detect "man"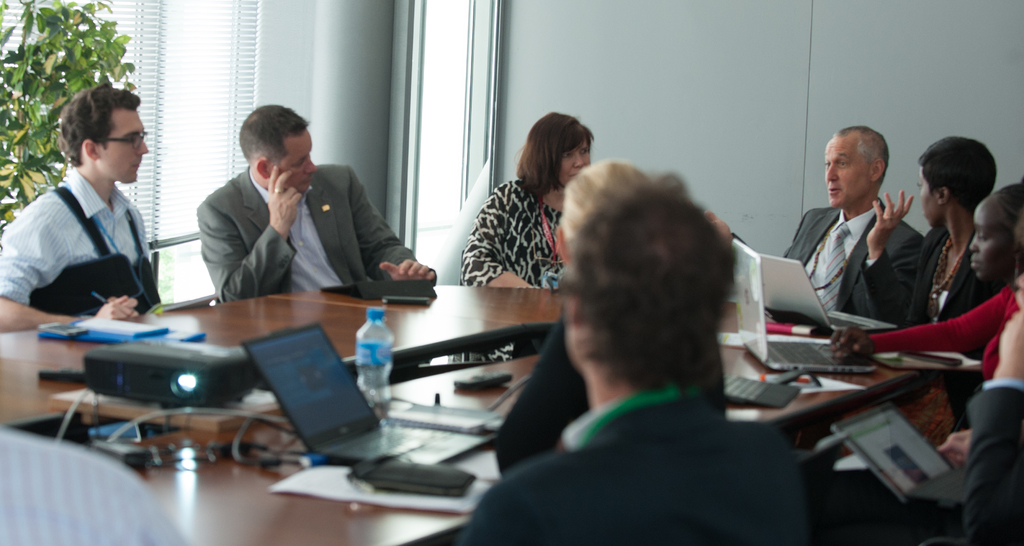
bbox=(9, 82, 176, 335)
